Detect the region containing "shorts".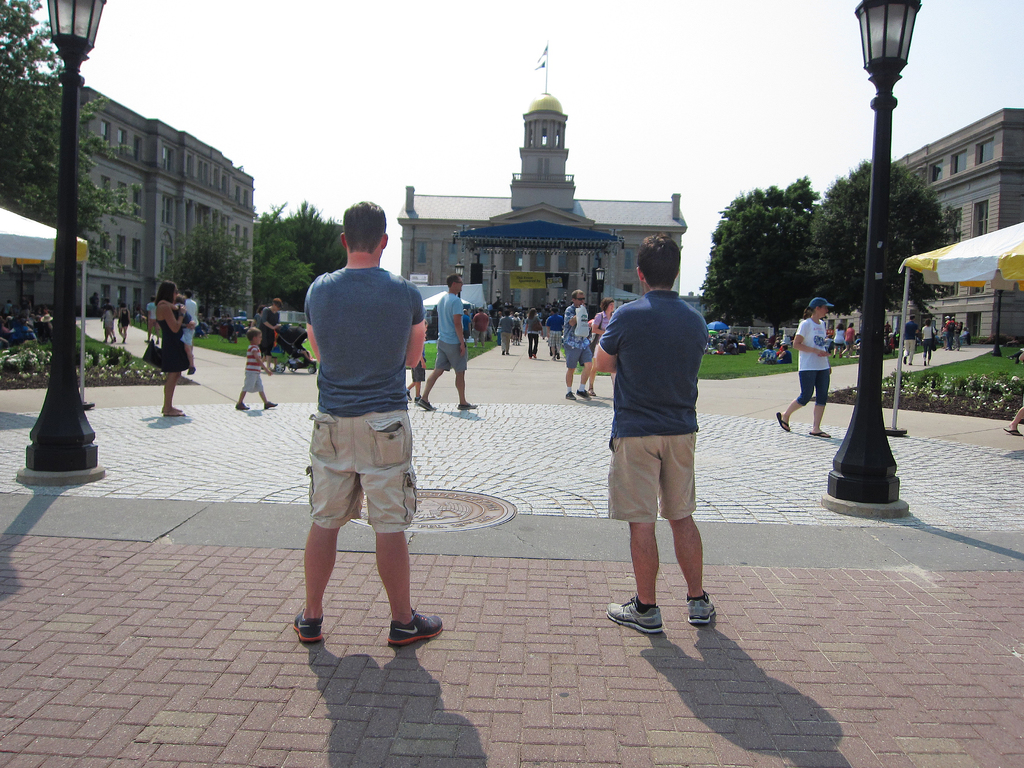
<bbox>288, 402, 426, 560</bbox>.
